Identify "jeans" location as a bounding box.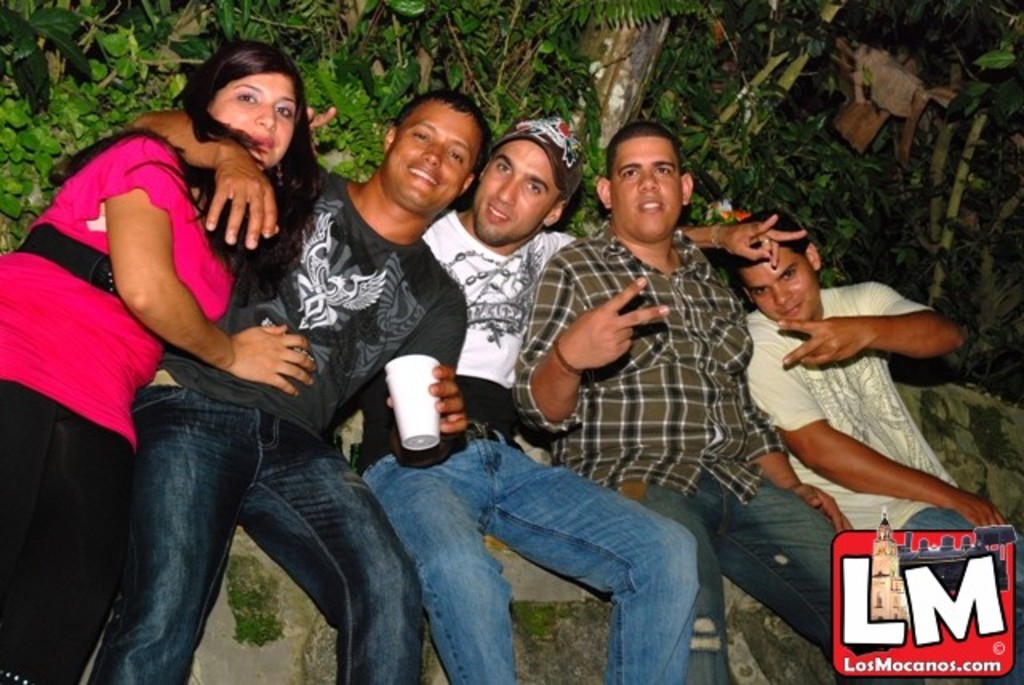
x1=910, y1=503, x2=971, y2=525.
